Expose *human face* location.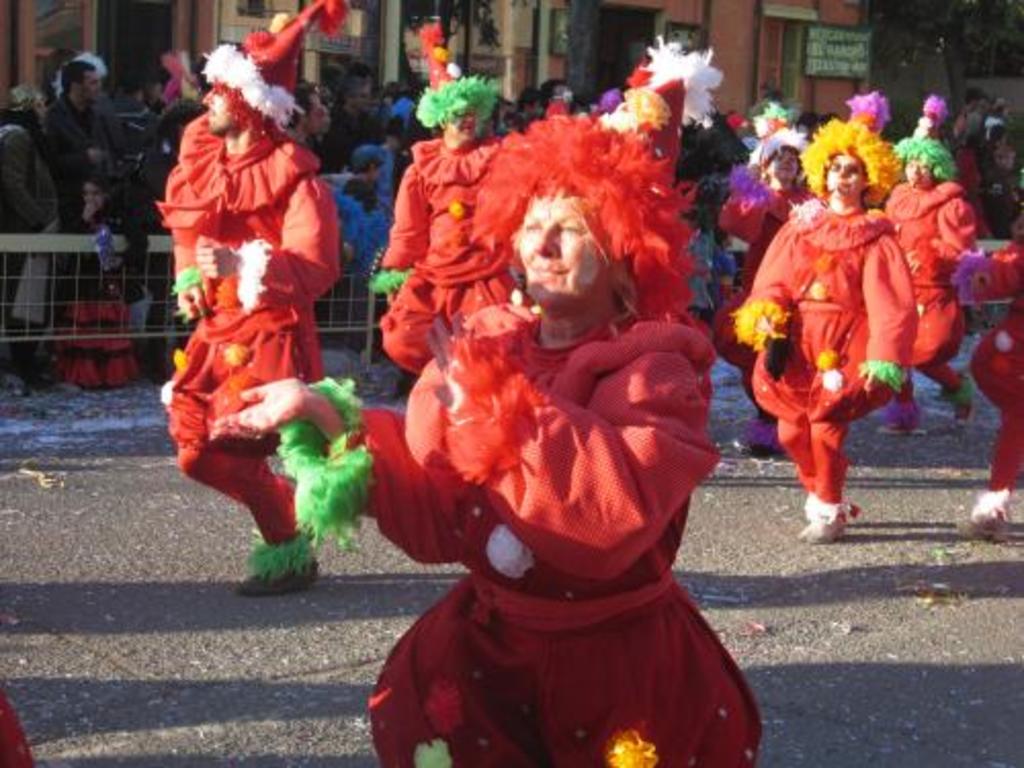
Exposed at 150/76/170/104.
